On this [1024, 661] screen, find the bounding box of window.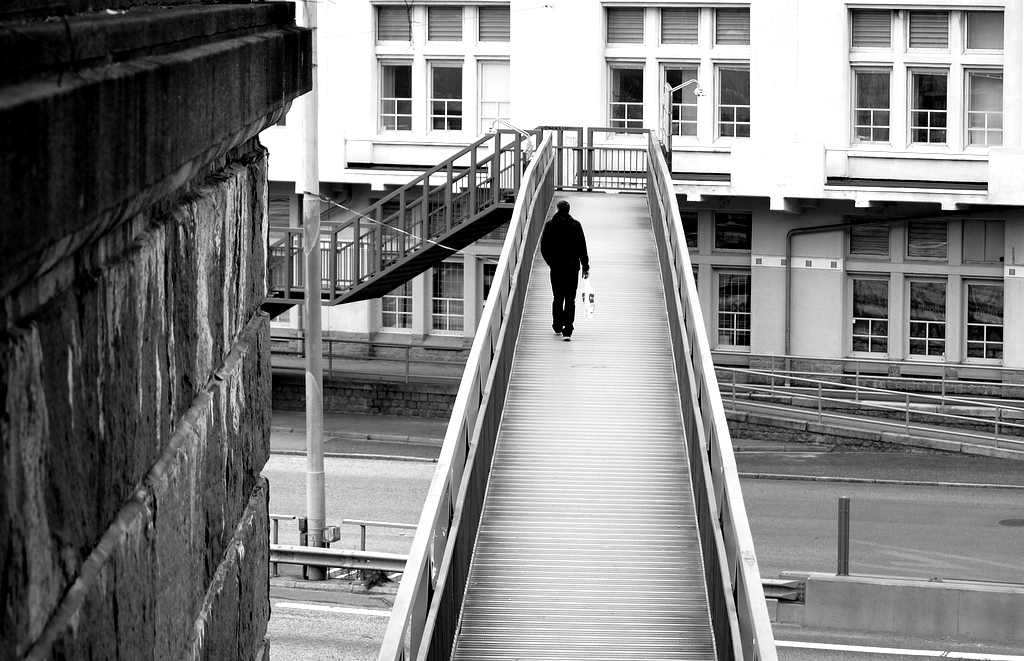
Bounding box: <region>421, 0, 466, 40</region>.
